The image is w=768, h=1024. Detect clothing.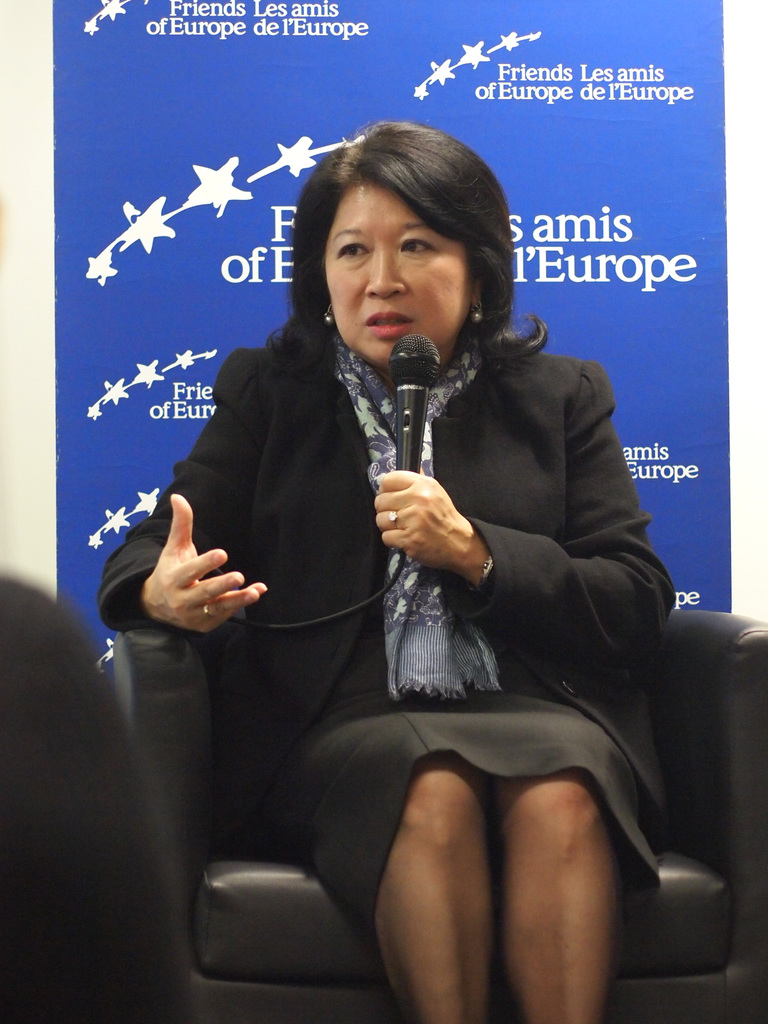
Detection: l=140, t=248, r=625, b=878.
